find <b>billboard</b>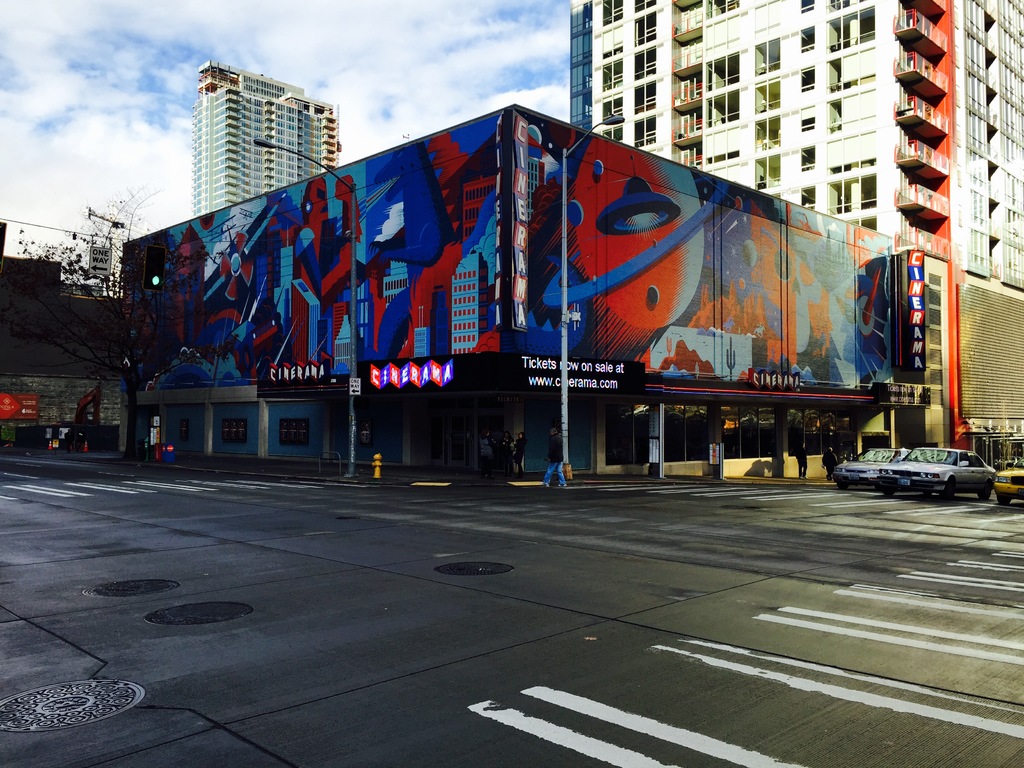
(x1=115, y1=121, x2=508, y2=396)
